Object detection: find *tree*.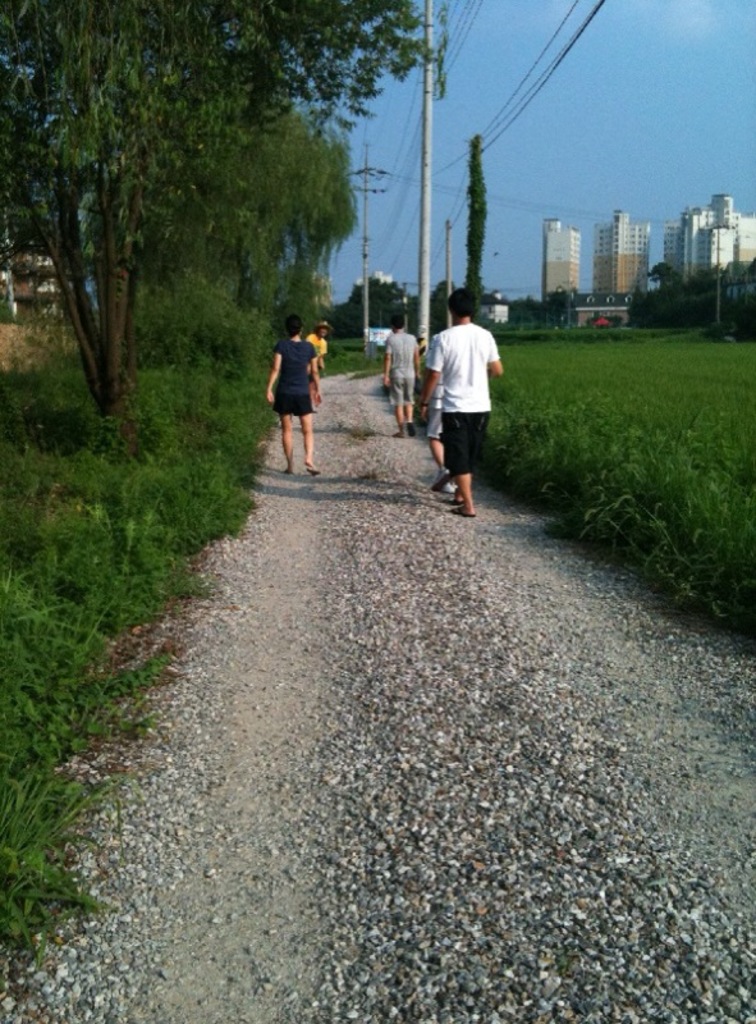
(left=6, top=46, right=389, bottom=397).
